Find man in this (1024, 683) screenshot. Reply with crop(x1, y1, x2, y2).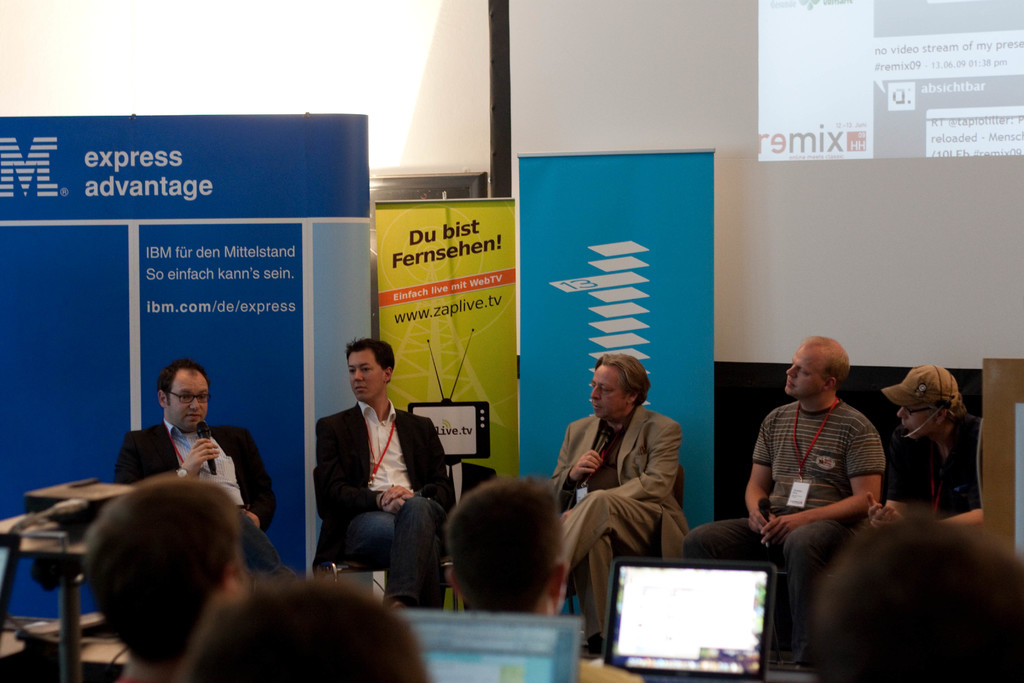
crop(552, 350, 689, 657).
